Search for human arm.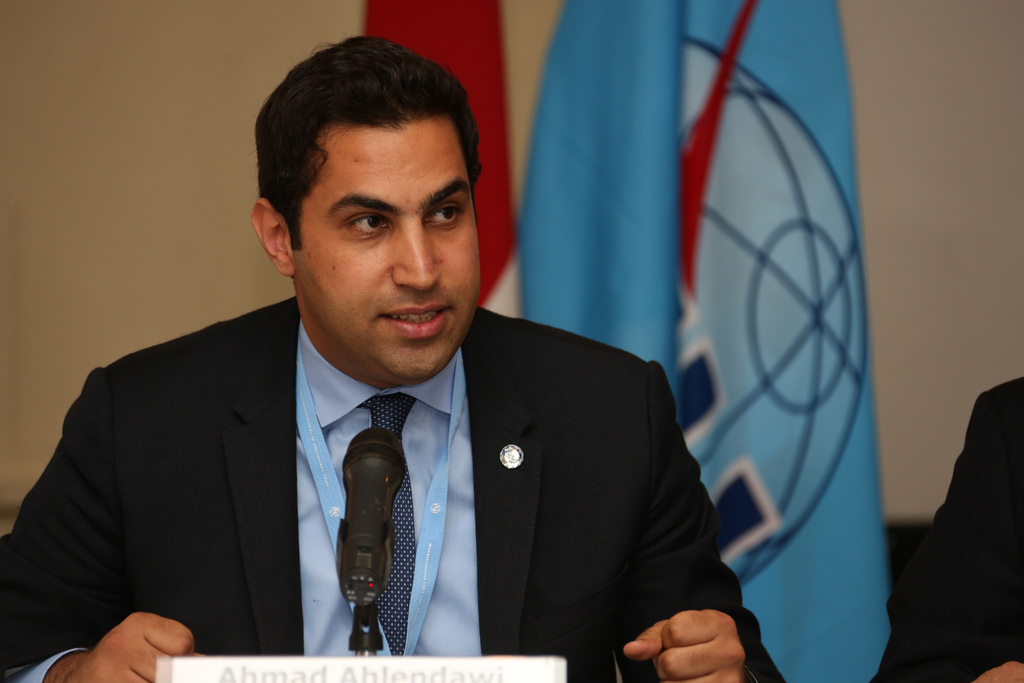
Found at 612,358,780,682.
